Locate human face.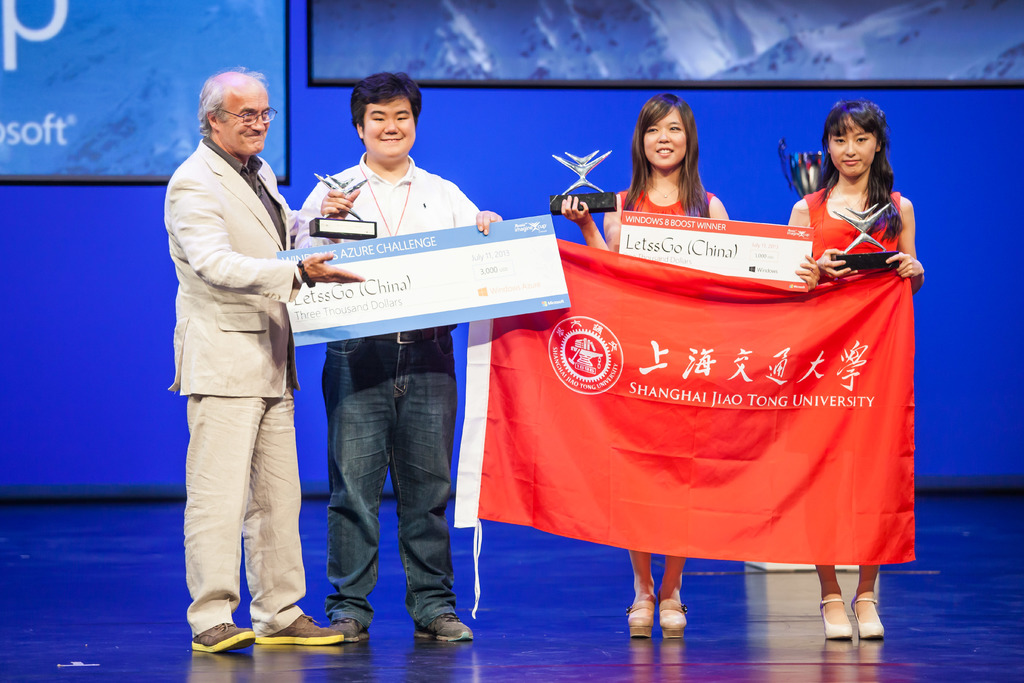
Bounding box: box(362, 96, 417, 162).
